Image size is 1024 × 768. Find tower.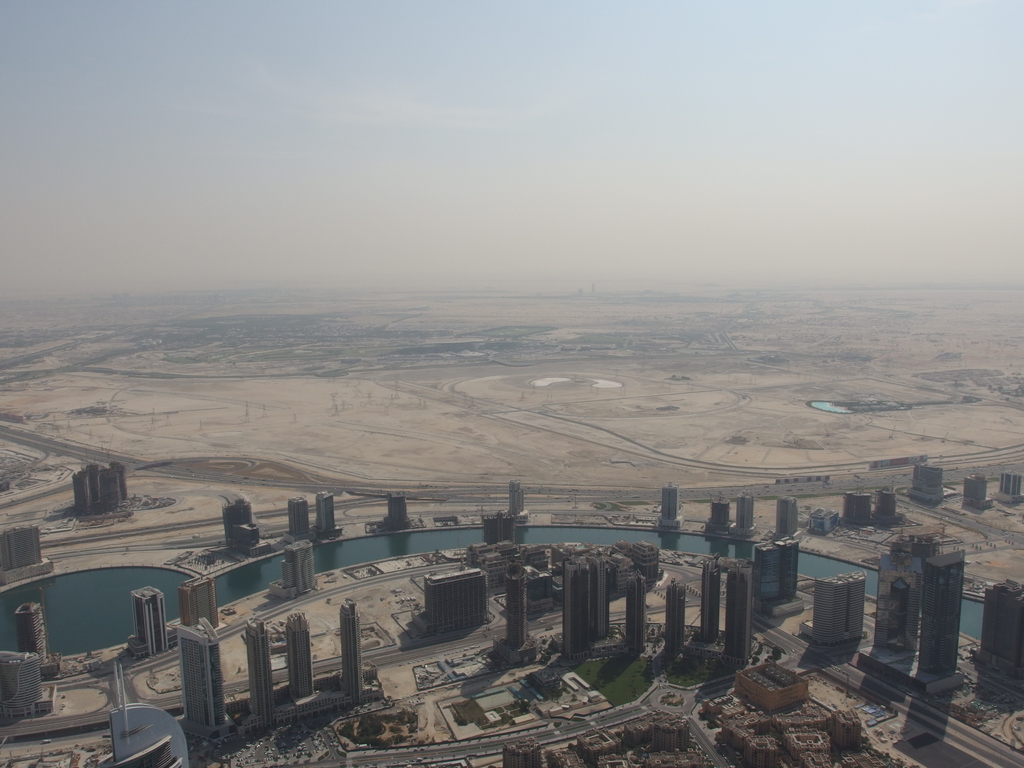
pyautogui.locateOnScreen(502, 563, 532, 653).
